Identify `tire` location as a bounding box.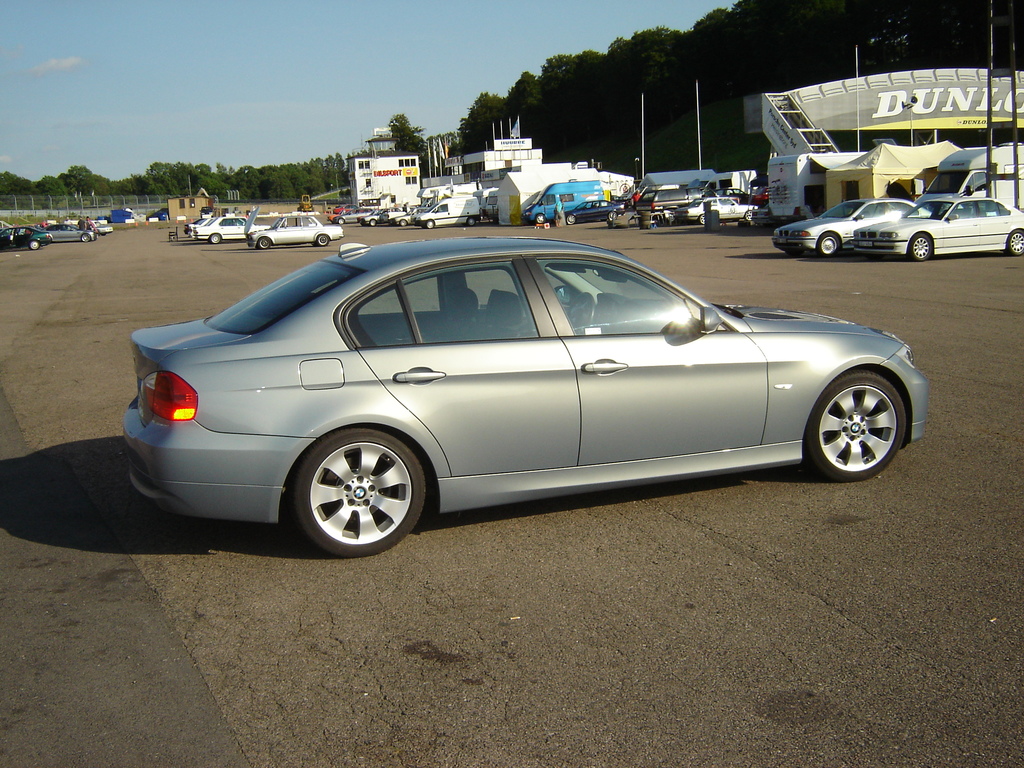
box=[260, 237, 271, 249].
